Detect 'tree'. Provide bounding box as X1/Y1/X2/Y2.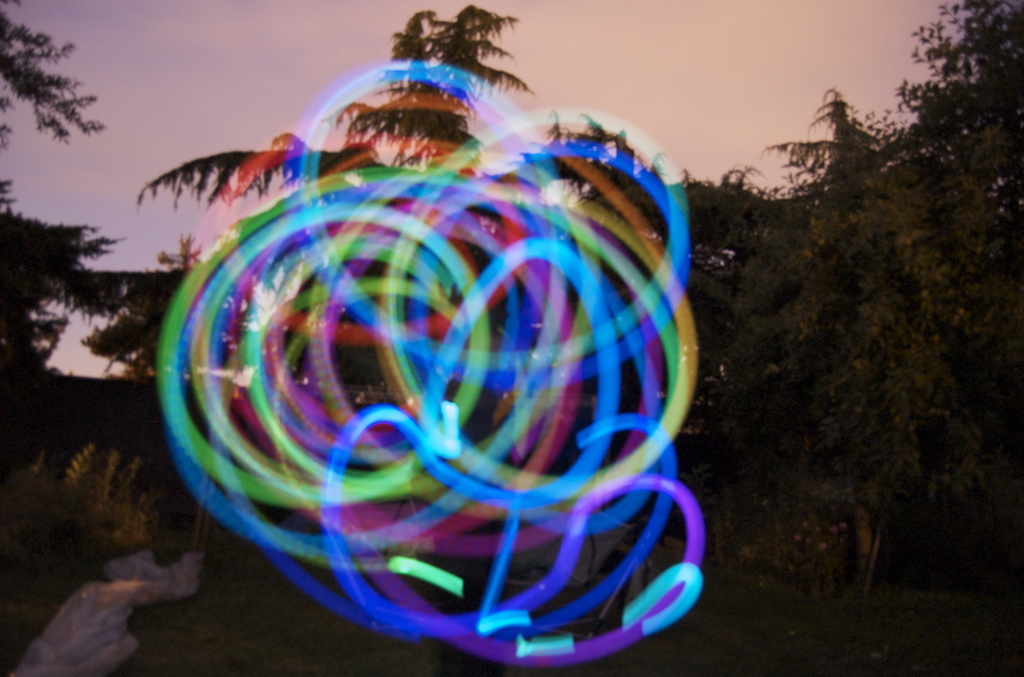
0/186/120/370.
